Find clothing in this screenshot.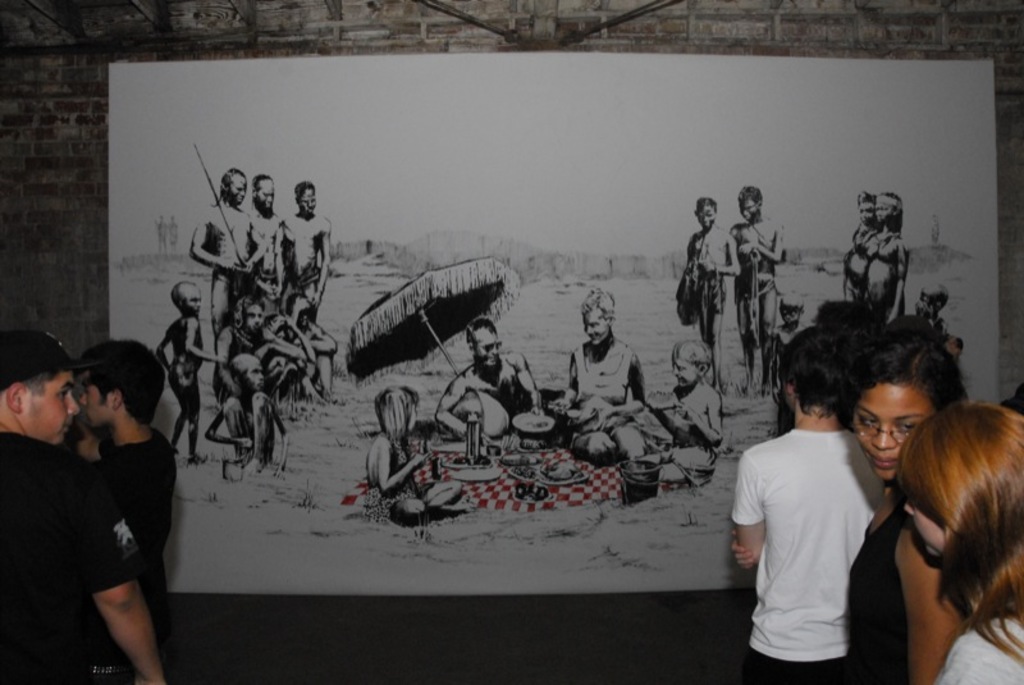
The bounding box for clothing is box=[361, 429, 413, 520].
